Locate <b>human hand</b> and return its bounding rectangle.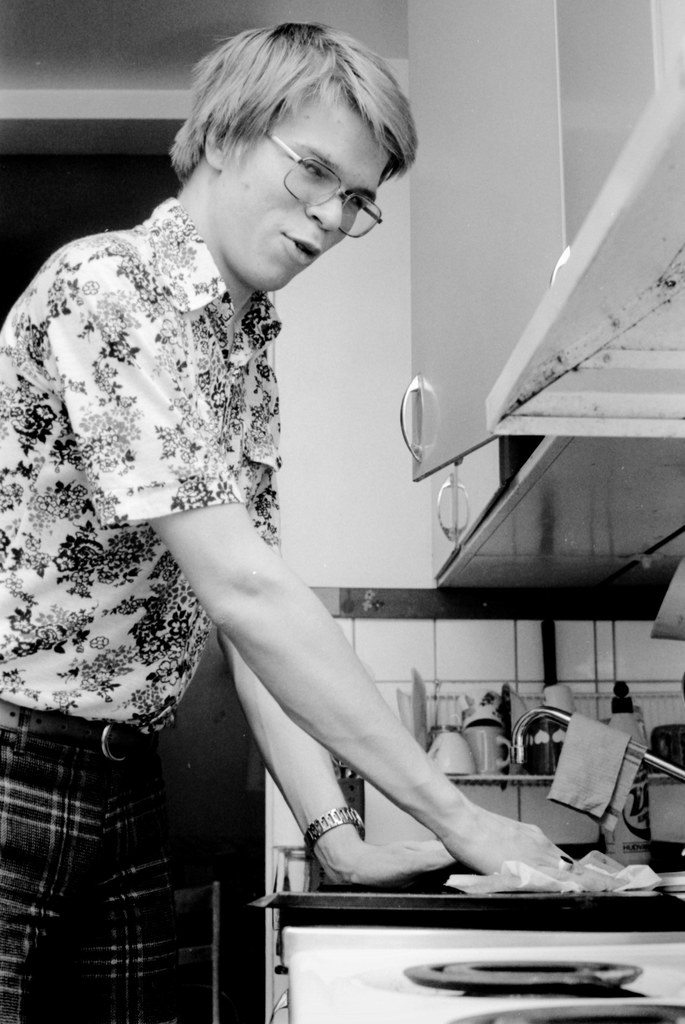
l=431, t=777, r=576, b=903.
